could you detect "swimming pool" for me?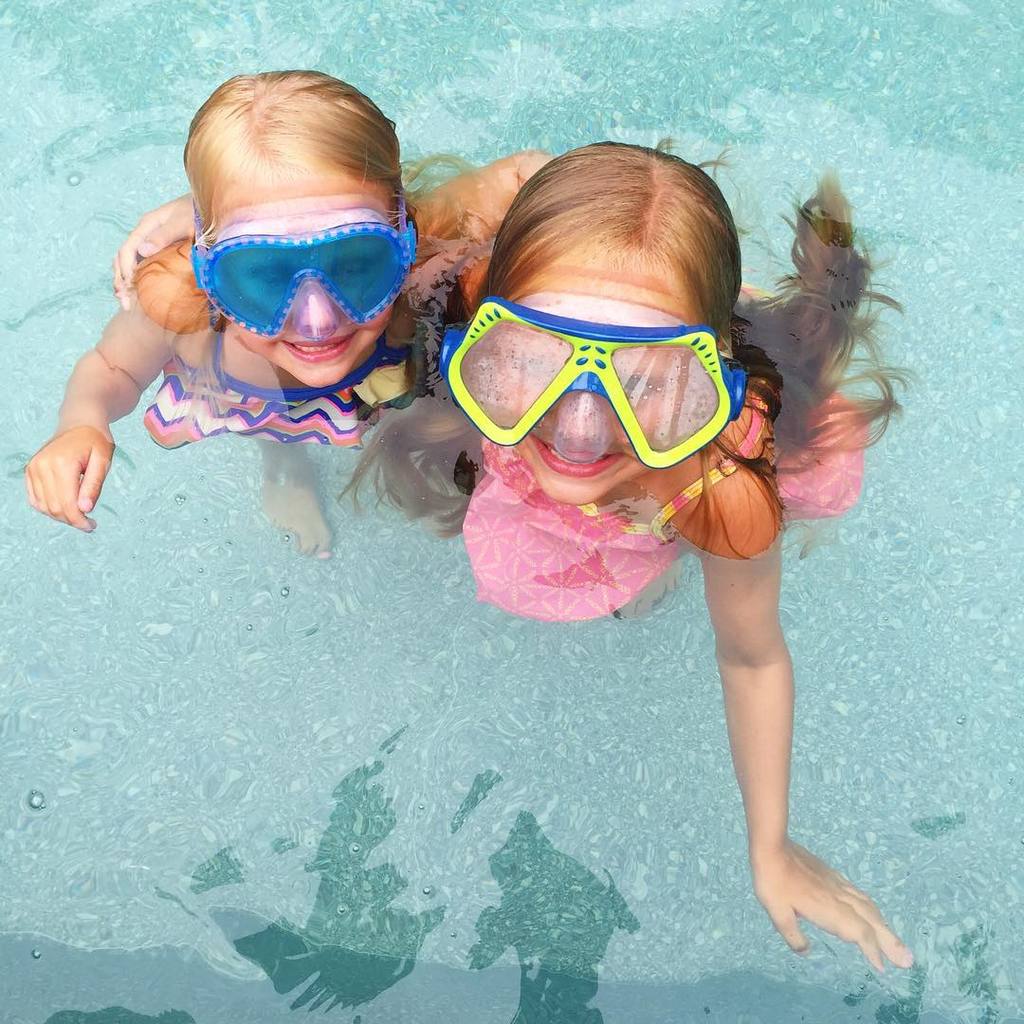
Detection result: Rect(0, 0, 1023, 1006).
